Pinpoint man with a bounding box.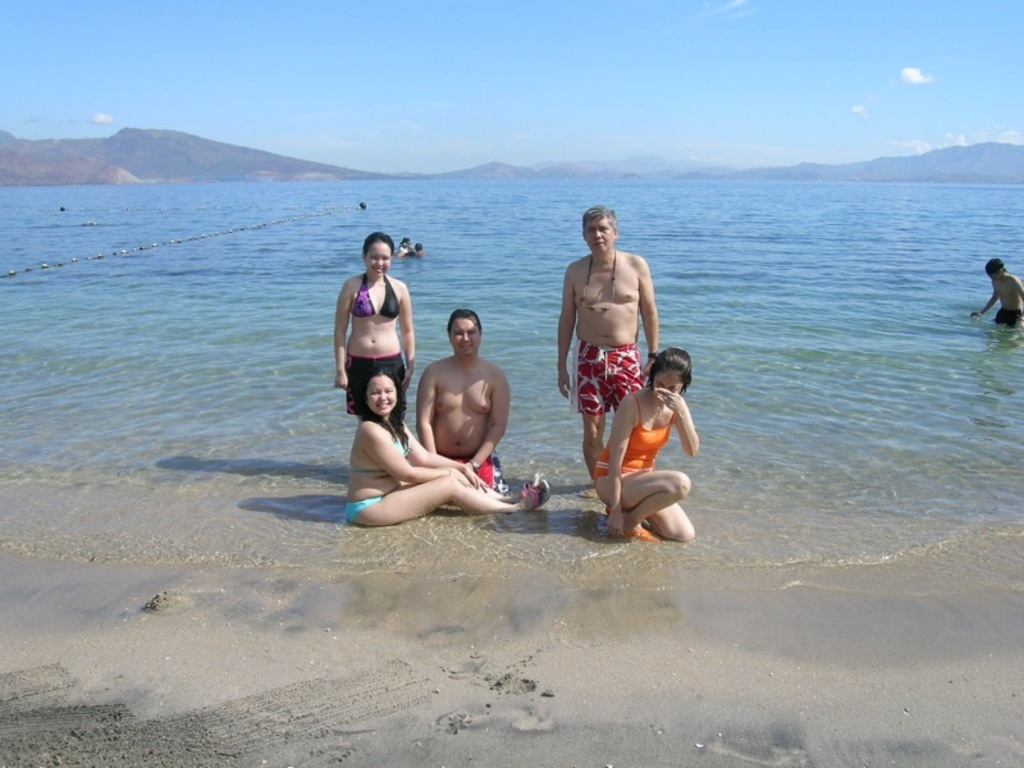
box(557, 214, 664, 472).
